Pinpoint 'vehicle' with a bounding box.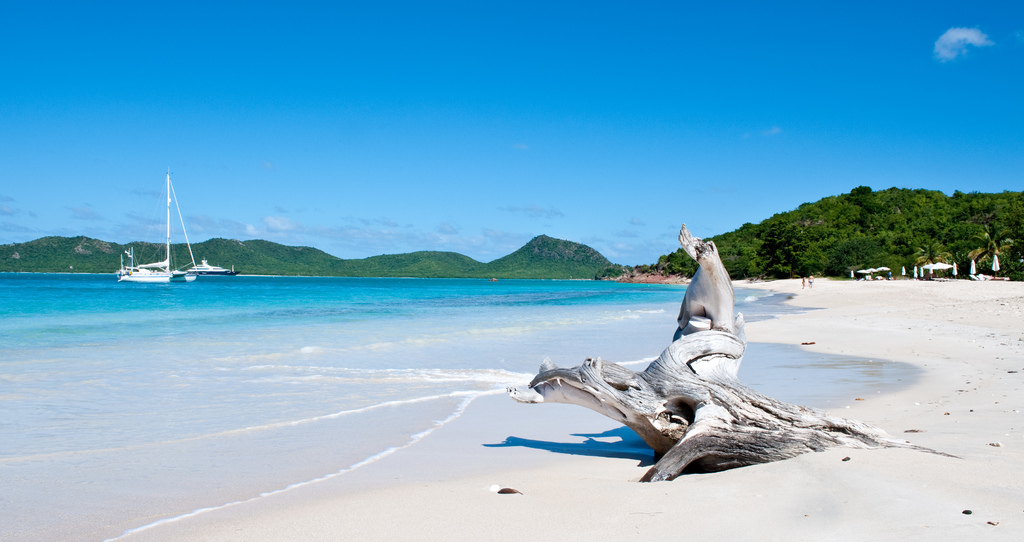
x1=189, y1=247, x2=248, y2=285.
